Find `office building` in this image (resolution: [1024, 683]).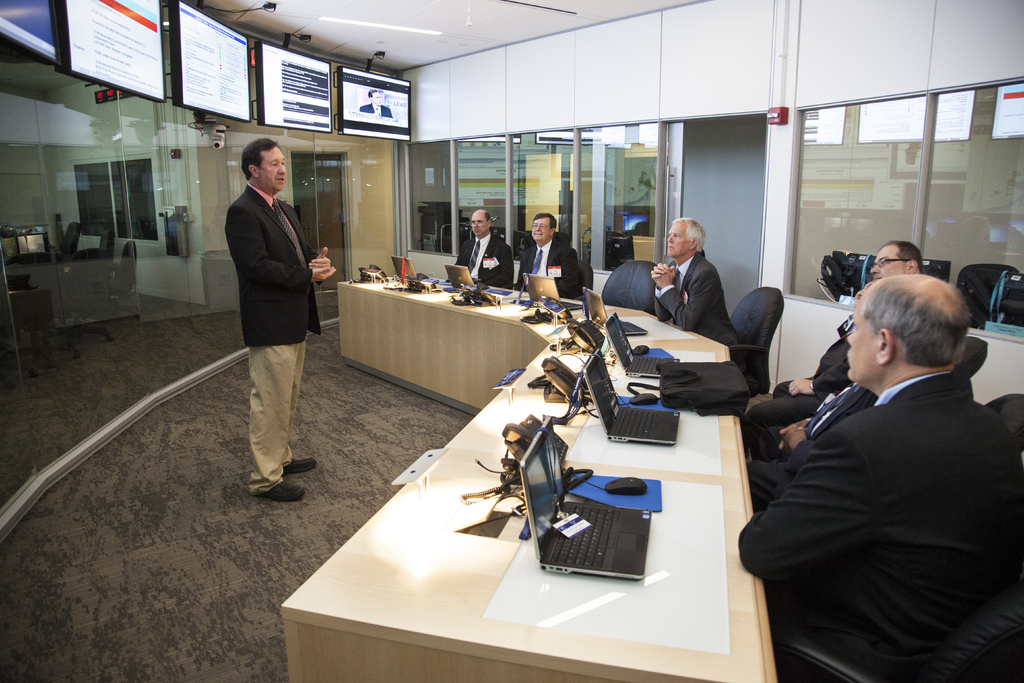
x1=176, y1=11, x2=989, y2=669.
